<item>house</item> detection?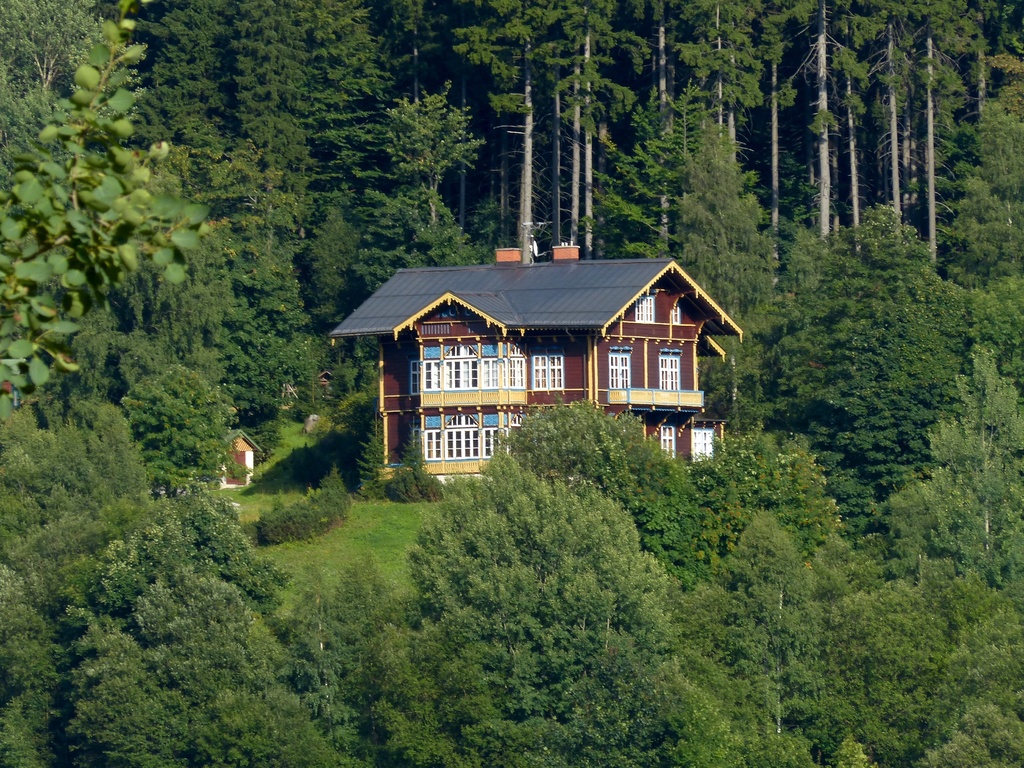
crop(210, 428, 264, 491)
